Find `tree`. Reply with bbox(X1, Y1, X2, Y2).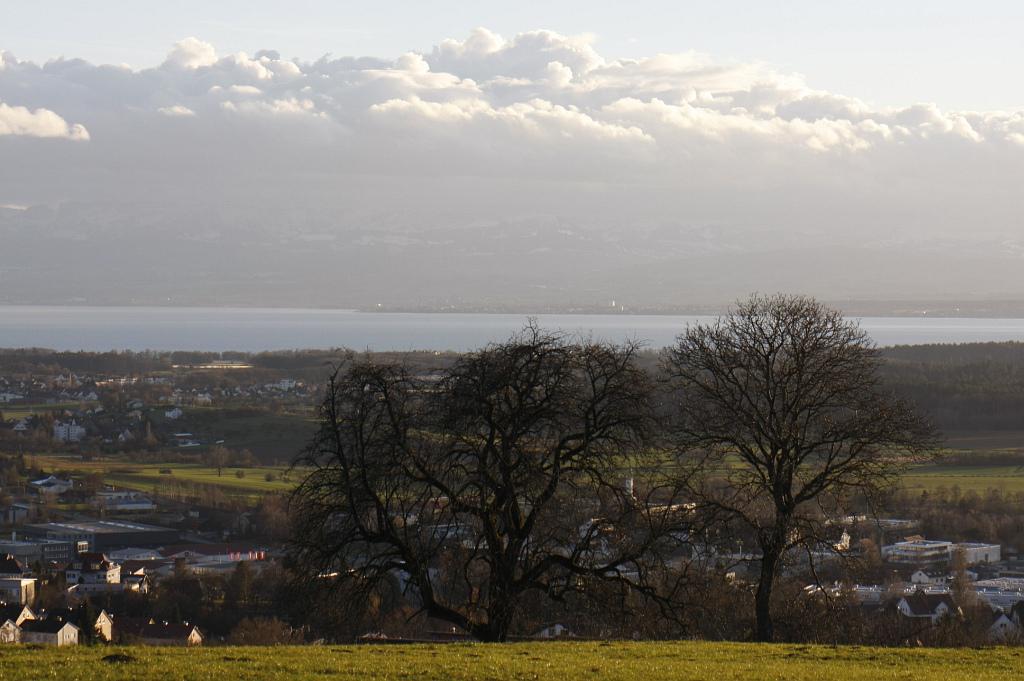
bbox(422, 319, 684, 642).
